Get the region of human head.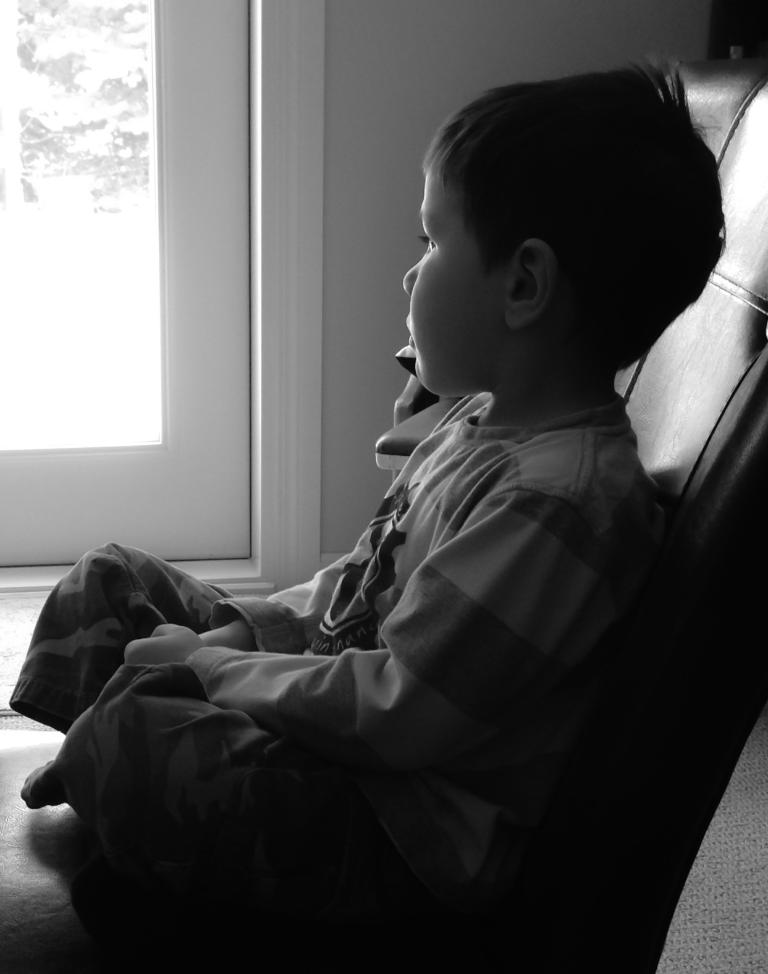
BBox(373, 77, 644, 418).
